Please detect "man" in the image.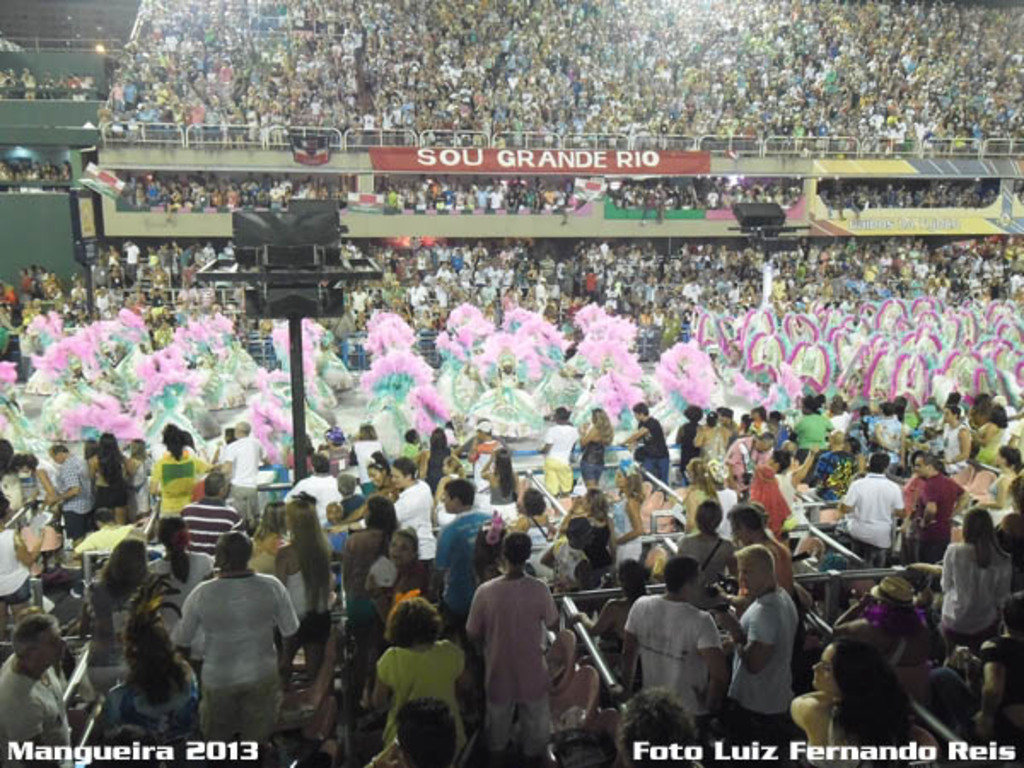
[left=282, top=452, right=341, bottom=522].
